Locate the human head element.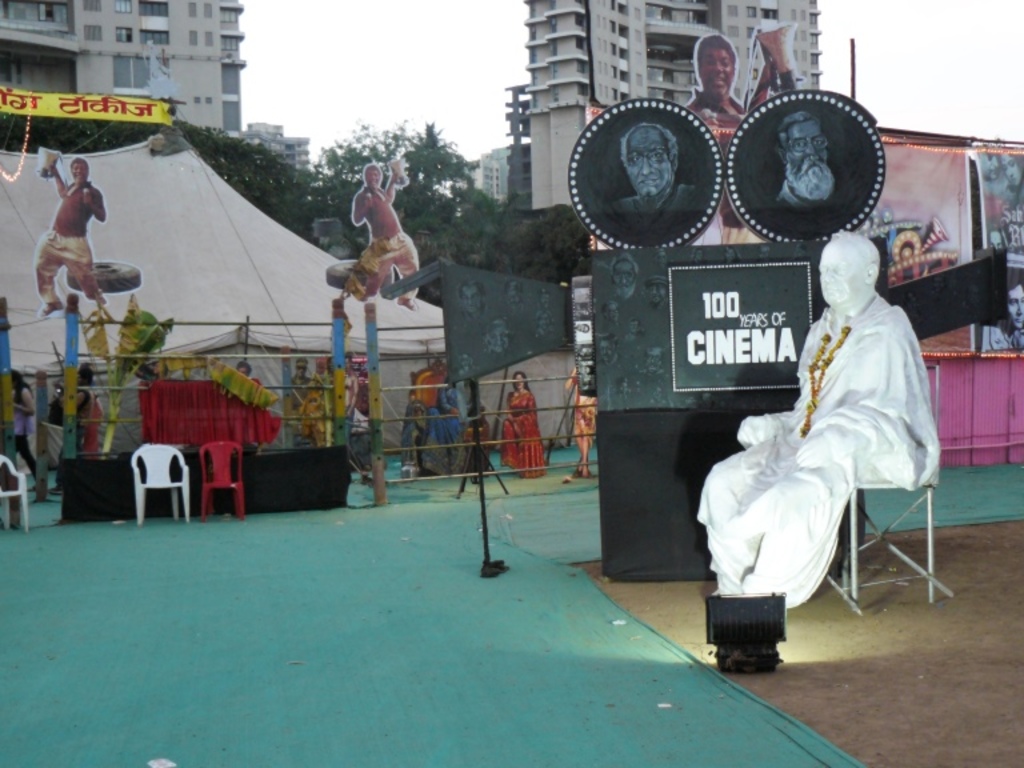
Element bbox: 296/360/309/380.
